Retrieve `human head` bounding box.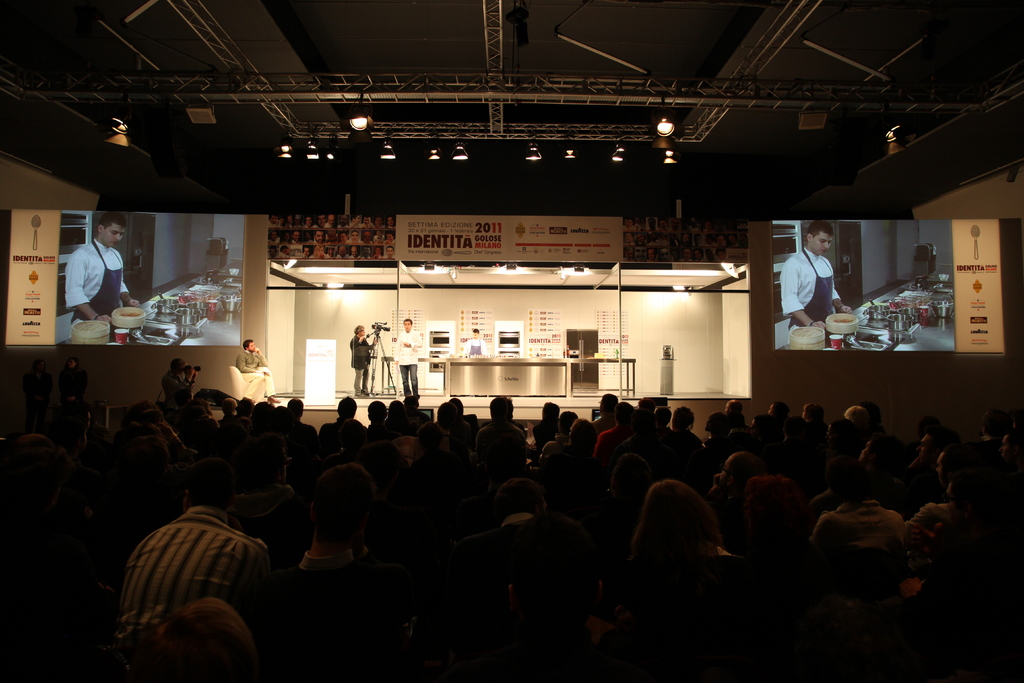
Bounding box: (335, 394, 356, 420).
